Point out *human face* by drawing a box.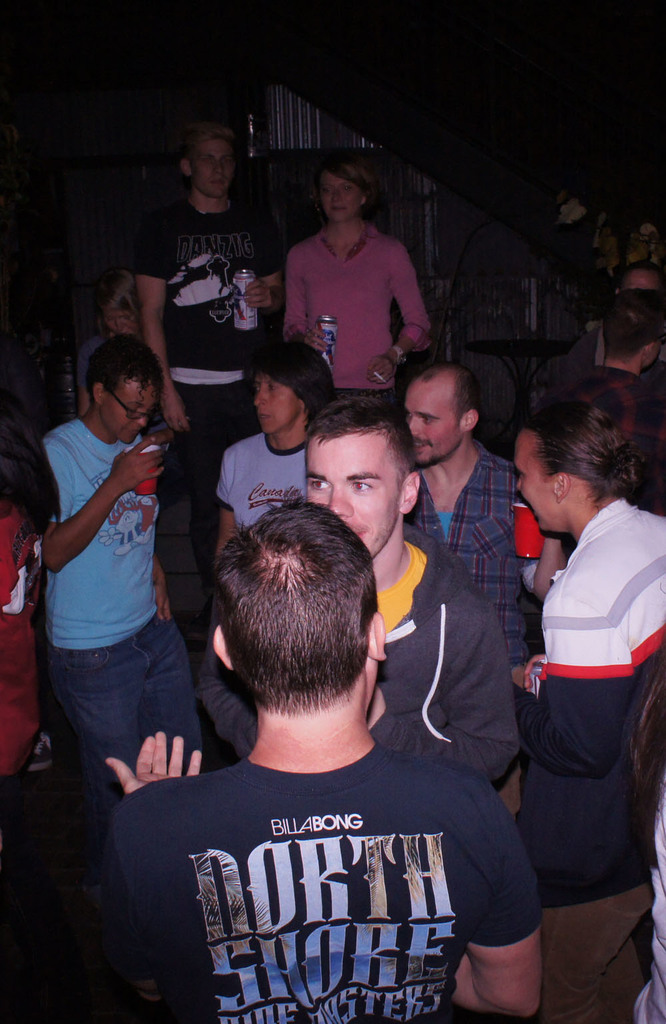
322, 172, 362, 224.
